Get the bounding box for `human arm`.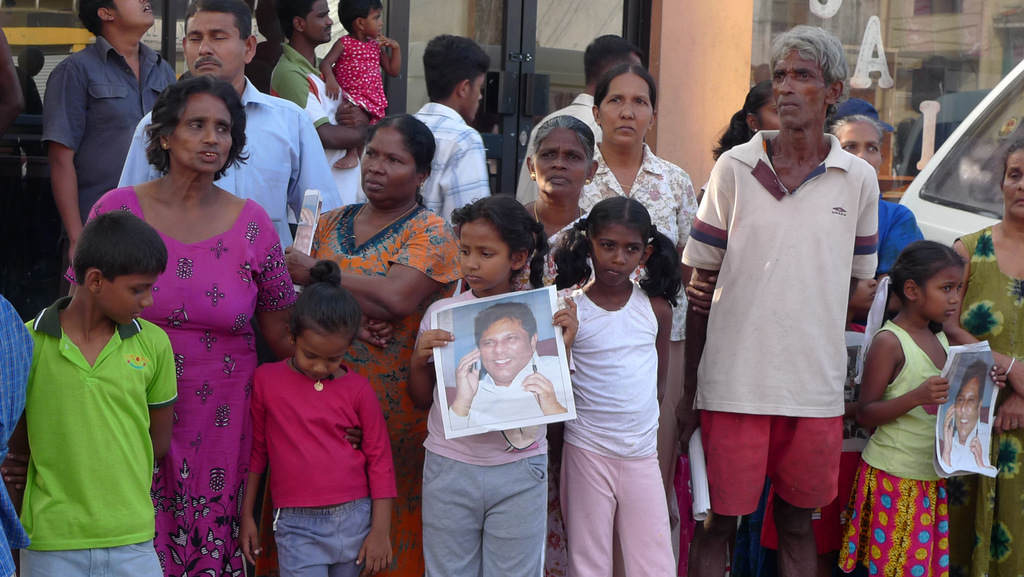
bbox=(341, 423, 367, 452).
